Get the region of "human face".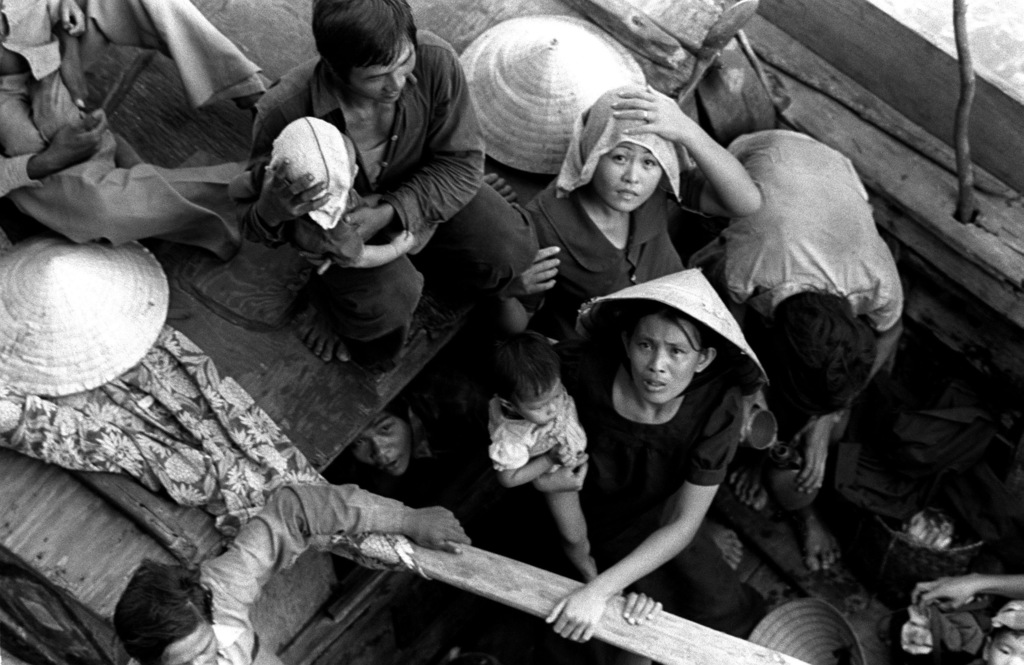
select_region(517, 380, 564, 426).
